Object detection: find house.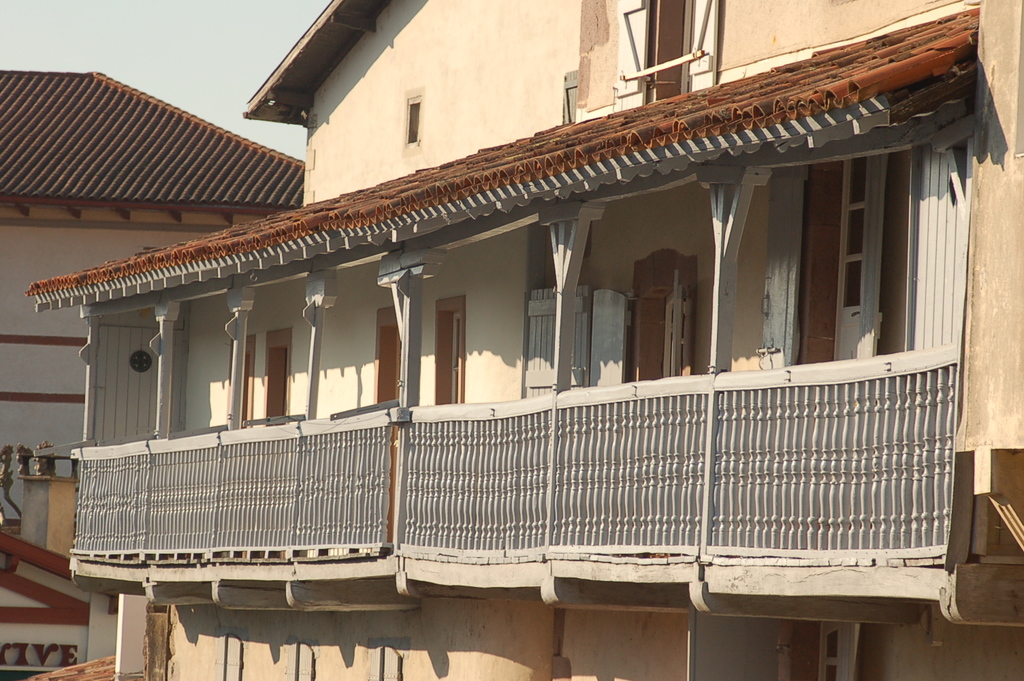
<bbox>0, 63, 301, 680</bbox>.
